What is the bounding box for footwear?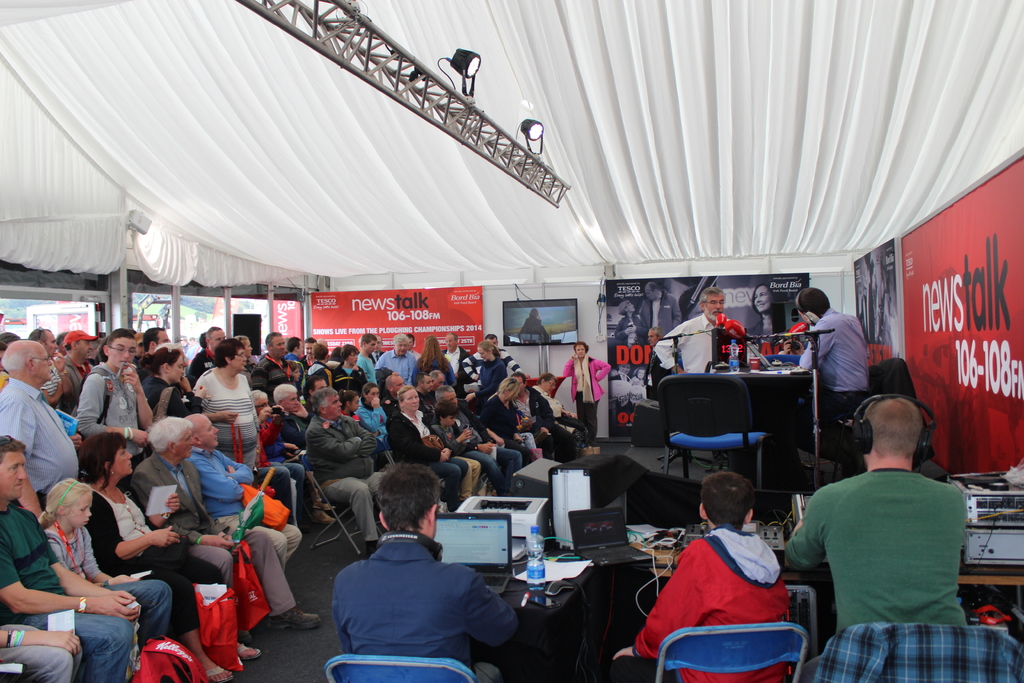
crop(314, 500, 335, 524).
